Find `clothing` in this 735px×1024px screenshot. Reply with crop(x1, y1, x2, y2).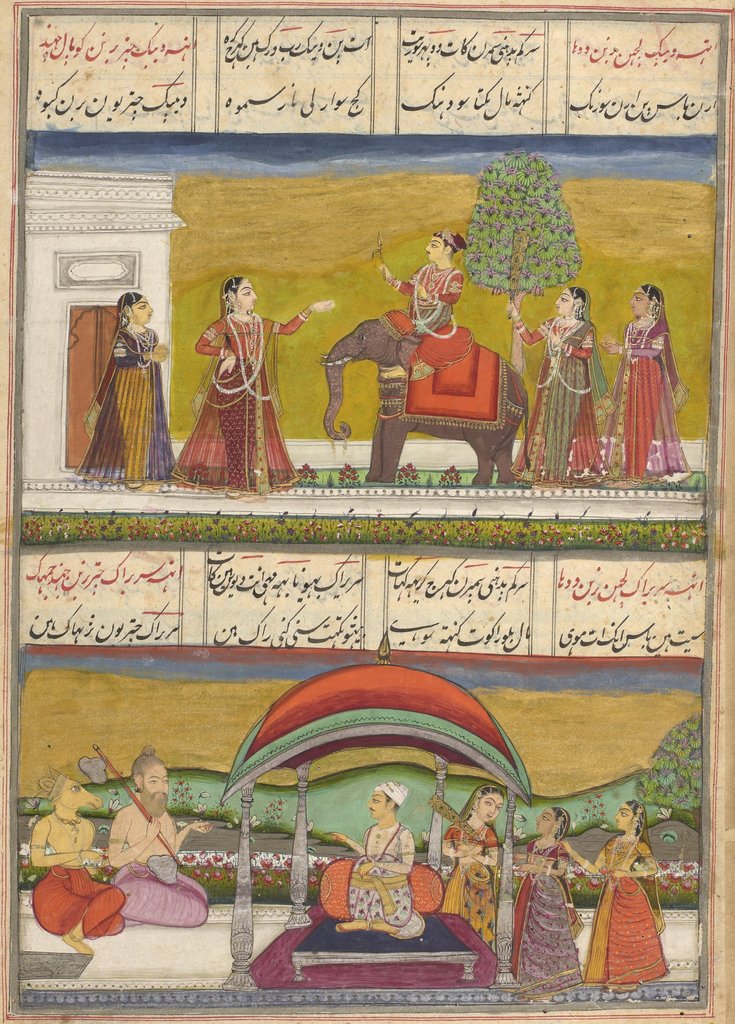
crop(588, 284, 693, 486).
